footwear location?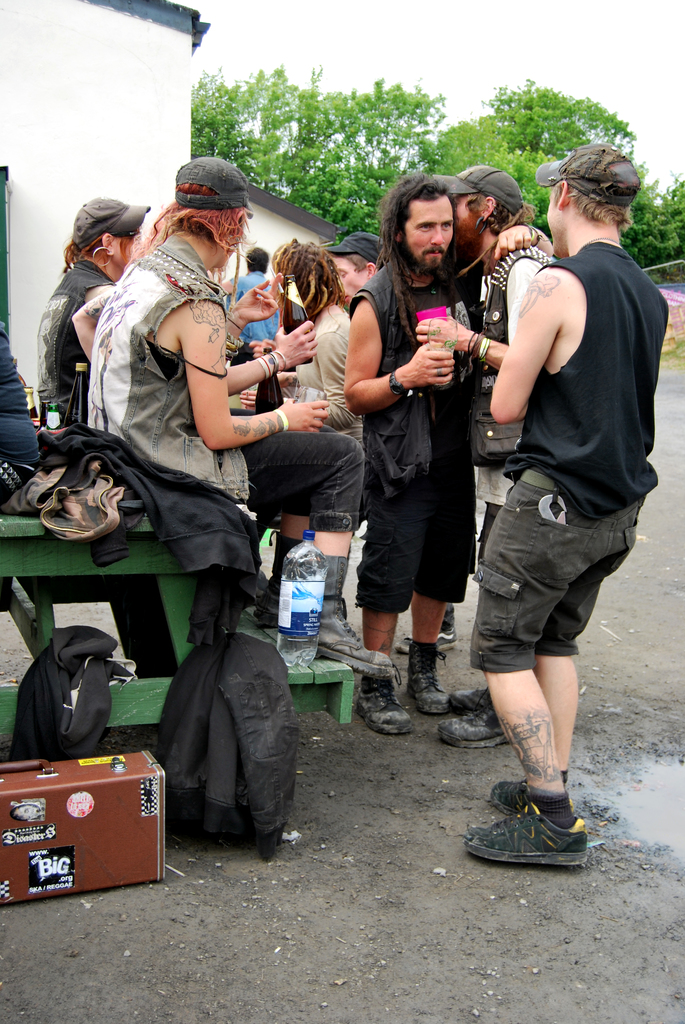
box(403, 637, 450, 716)
